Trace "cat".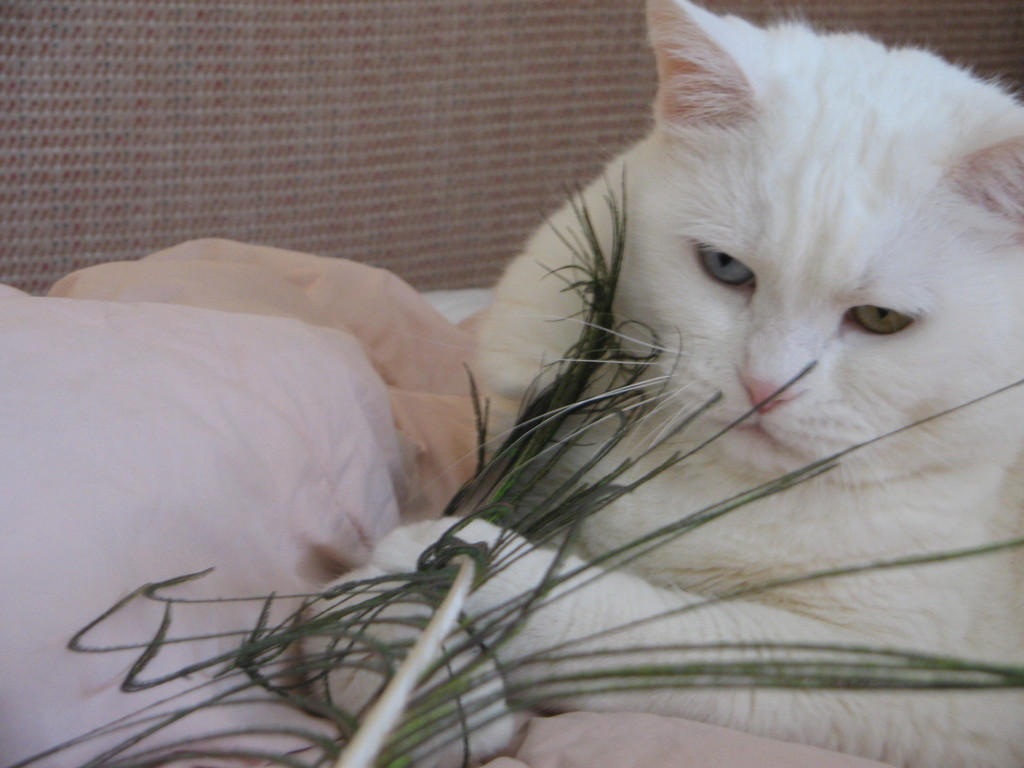
Traced to 301 0 1023 765.
